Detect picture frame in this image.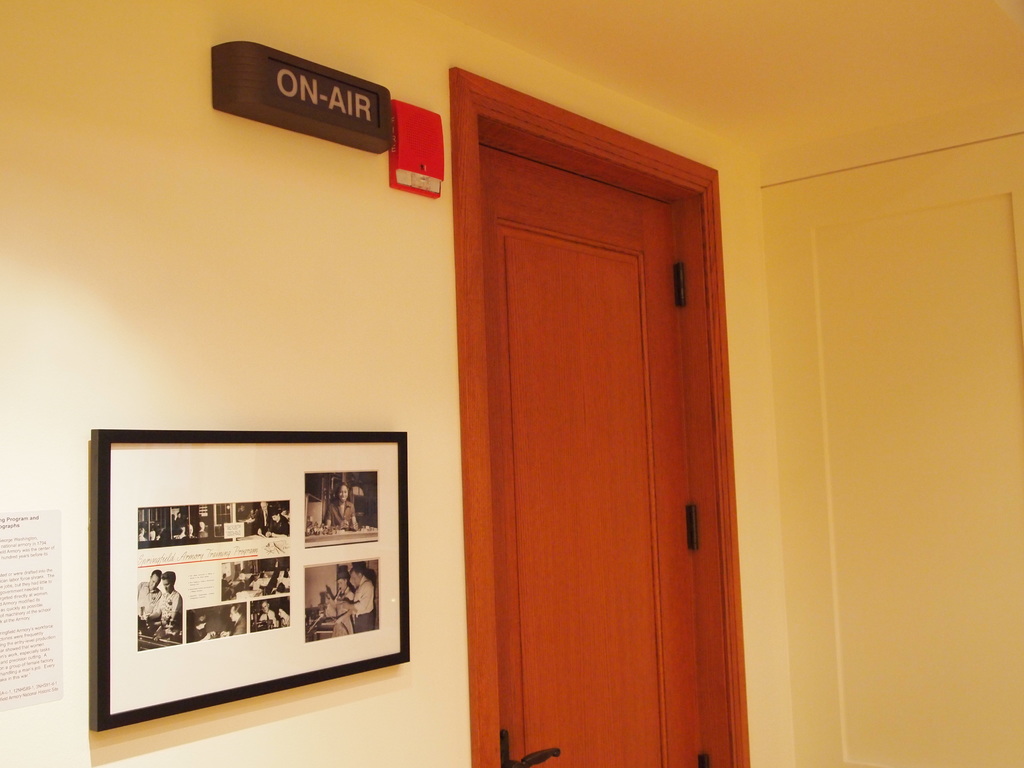
Detection: 88,433,400,694.
